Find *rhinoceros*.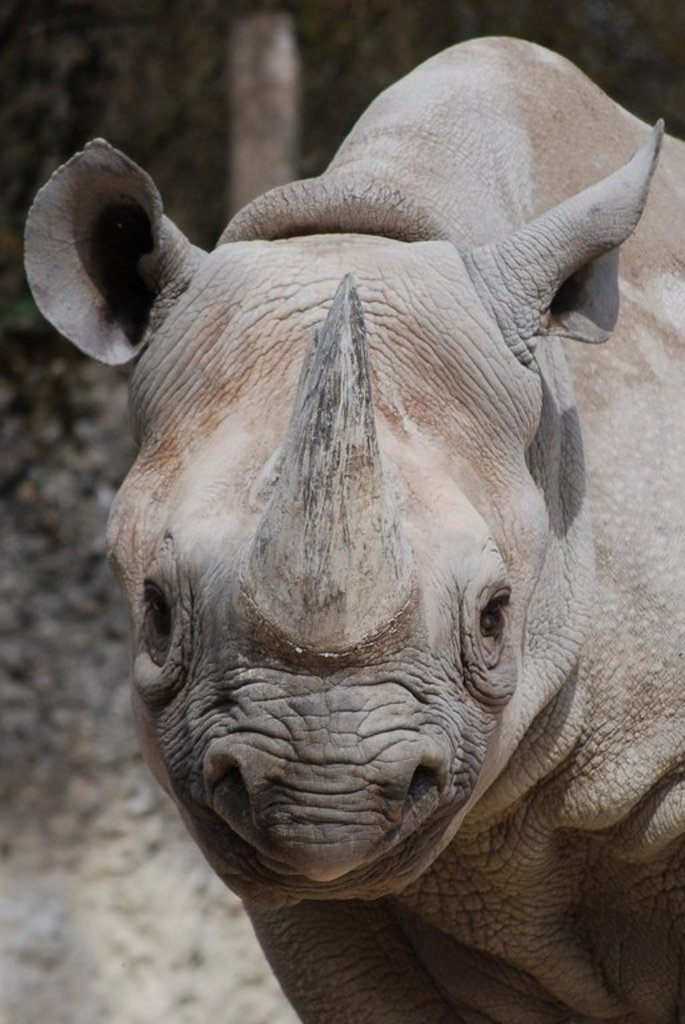
(x1=8, y1=23, x2=684, y2=1023).
